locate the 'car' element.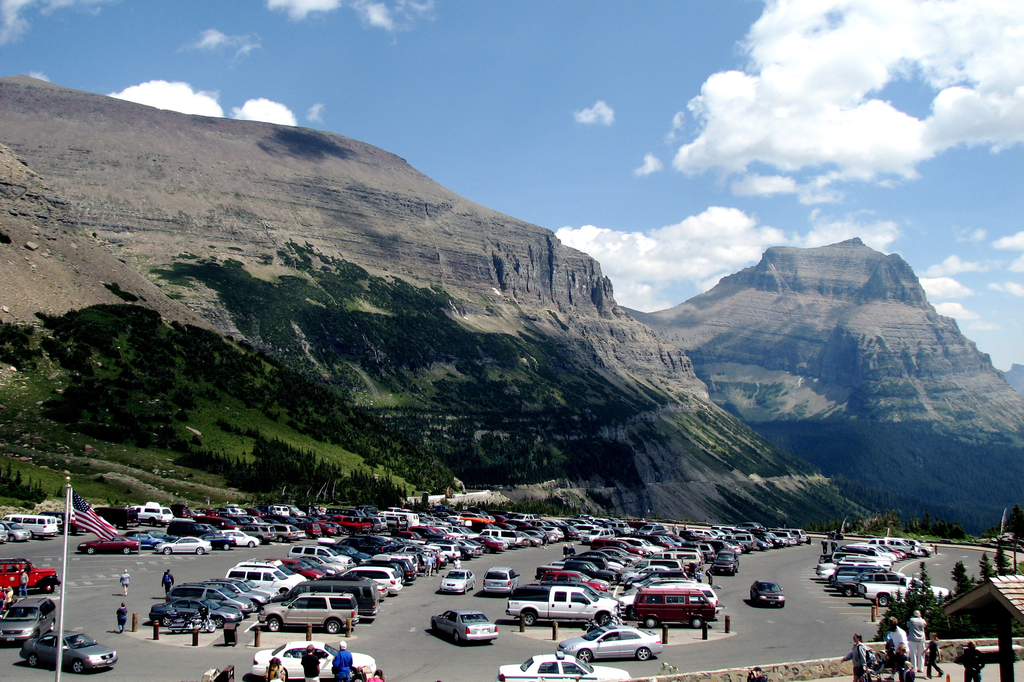
Element bbox: x1=746, y1=576, x2=786, y2=607.
